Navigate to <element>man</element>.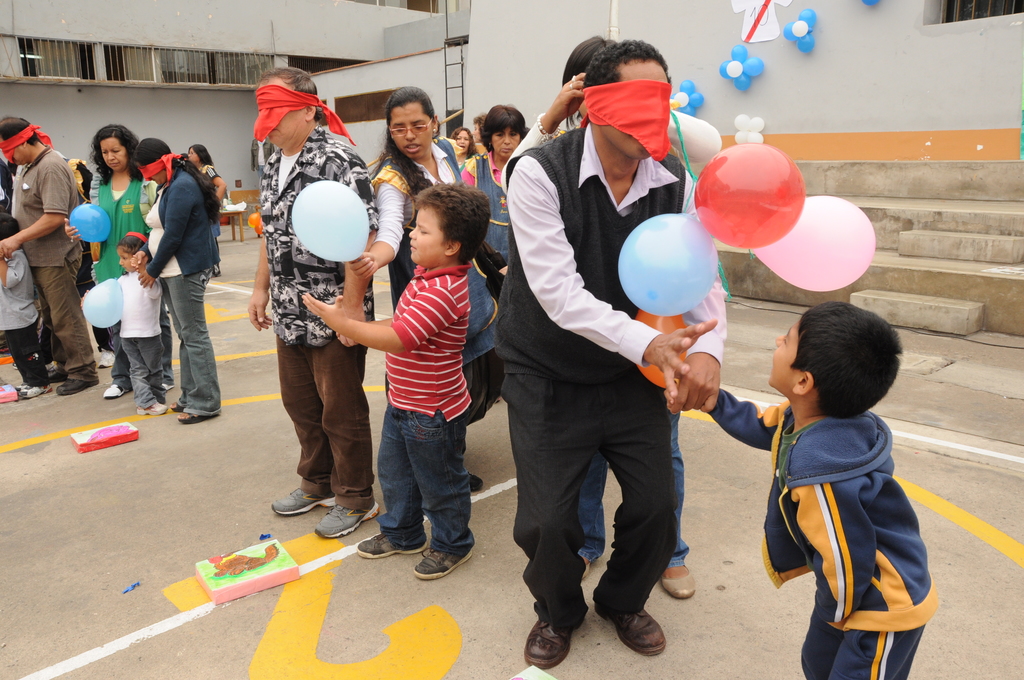
Navigation target: 236 63 379 546.
